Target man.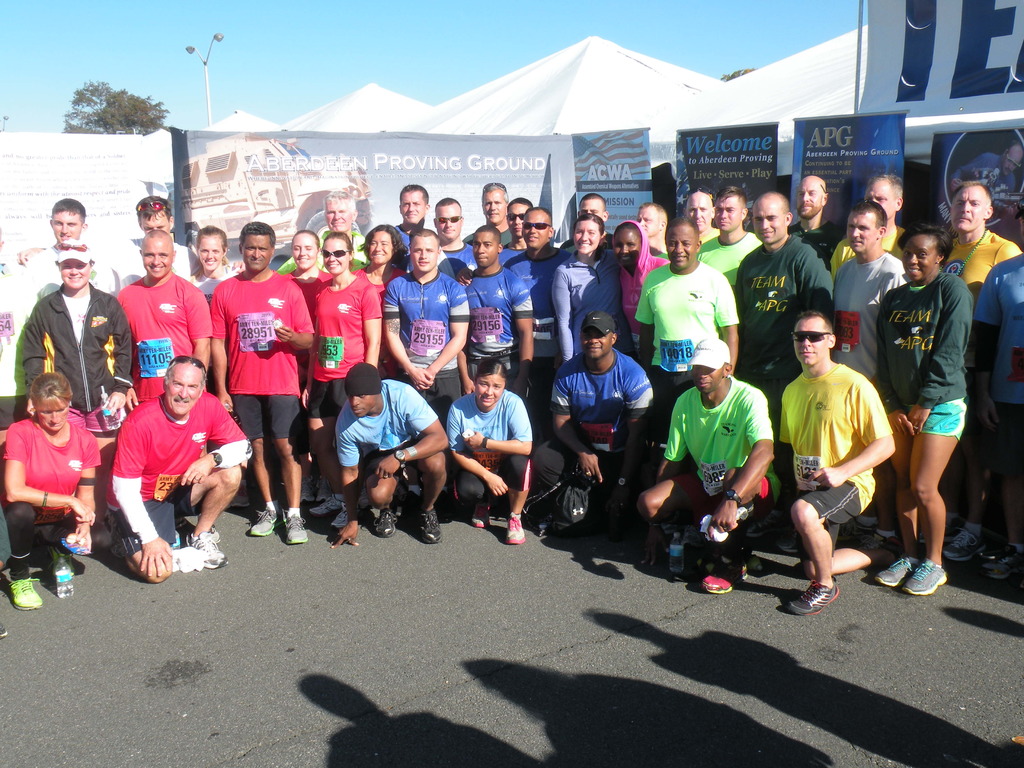
Target region: 830, 173, 903, 270.
